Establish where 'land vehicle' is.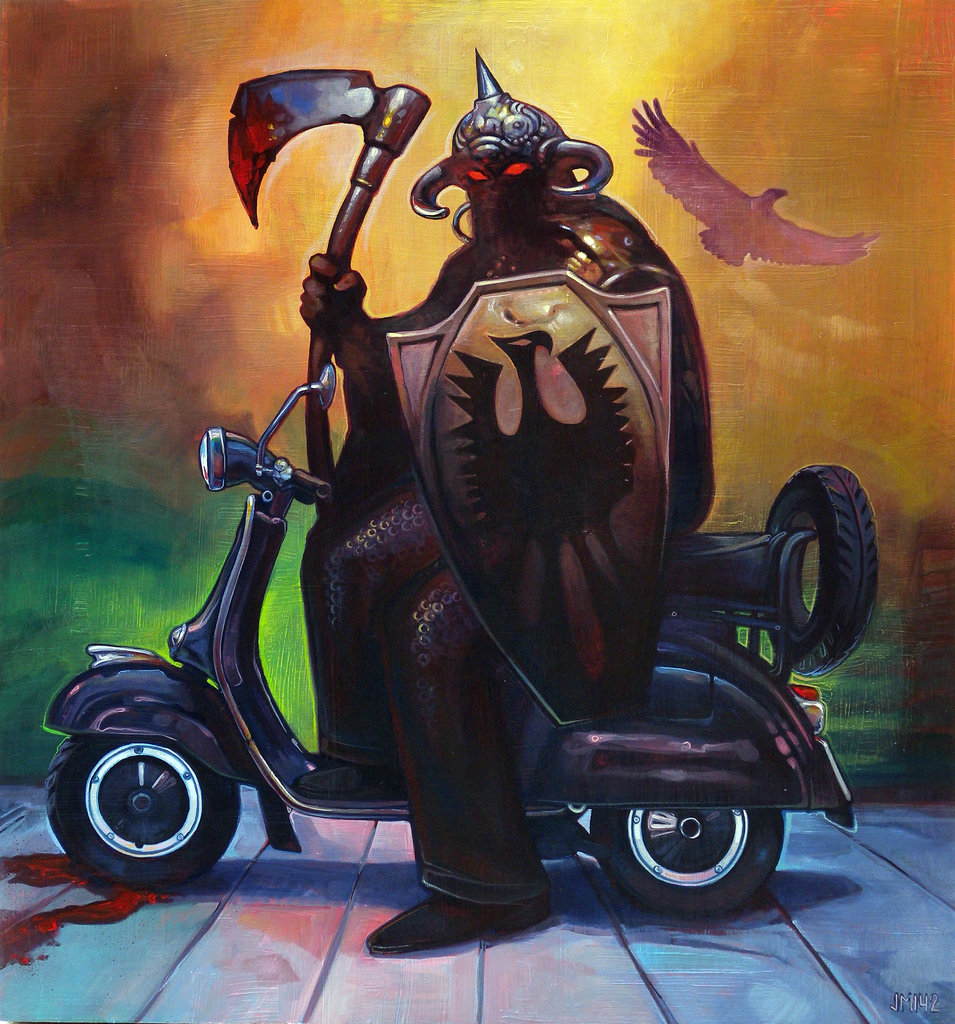
Established at [x1=42, y1=363, x2=881, y2=918].
